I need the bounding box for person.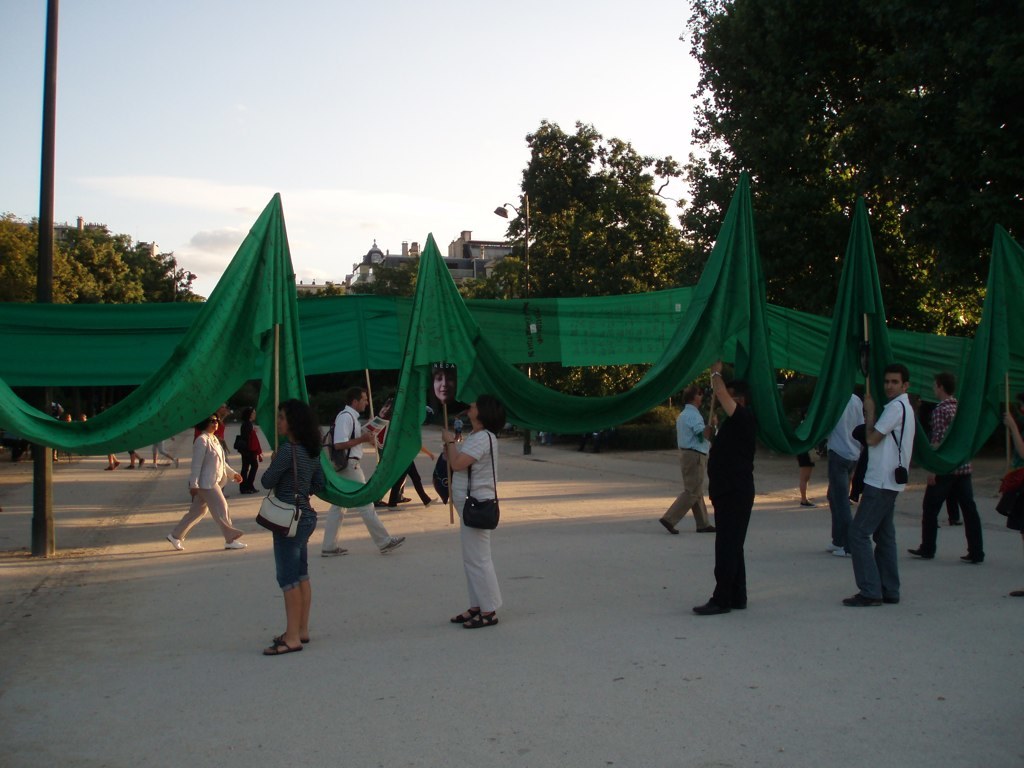
Here it is: 574,426,595,451.
